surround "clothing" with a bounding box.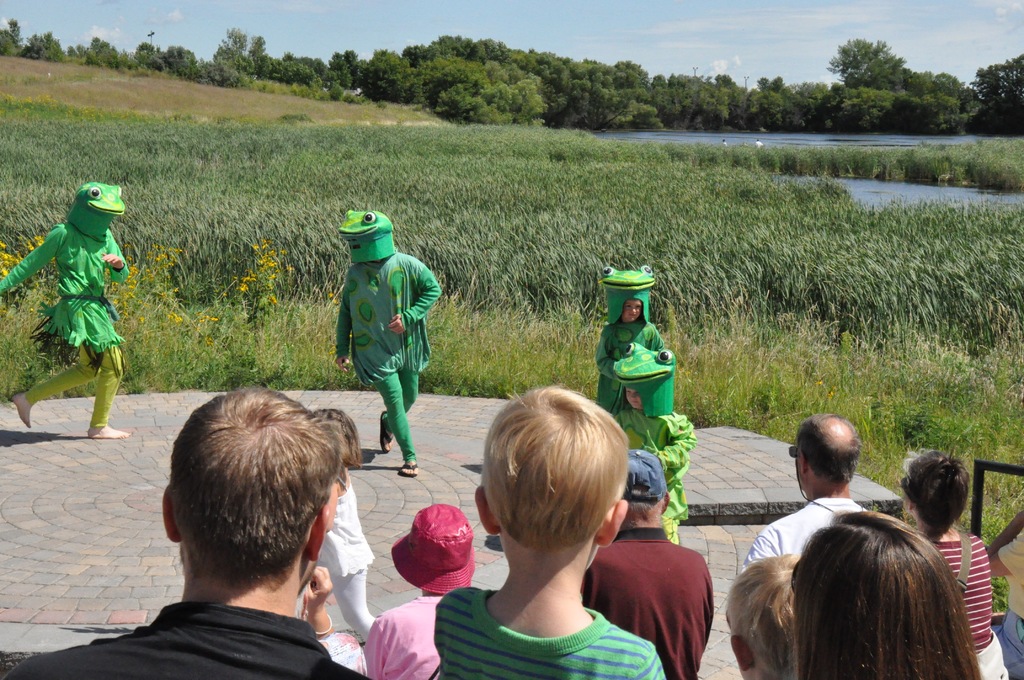
x1=930 y1=533 x2=1011 y2=679.
